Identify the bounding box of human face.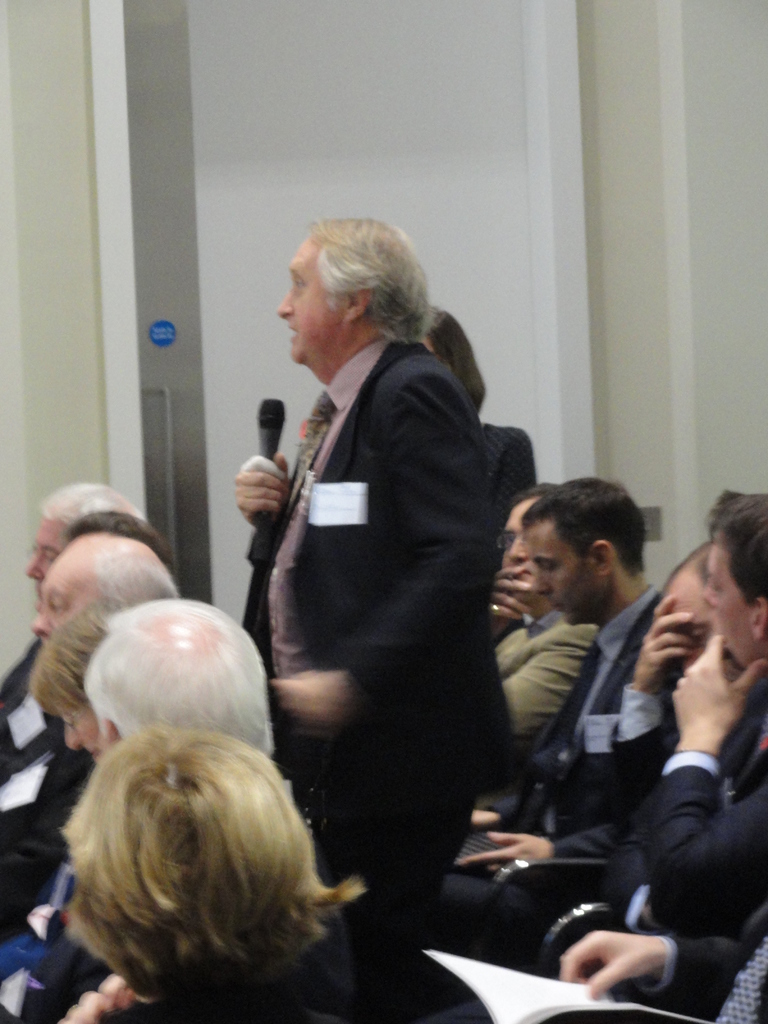
rect(28, 511, 65, 595).
